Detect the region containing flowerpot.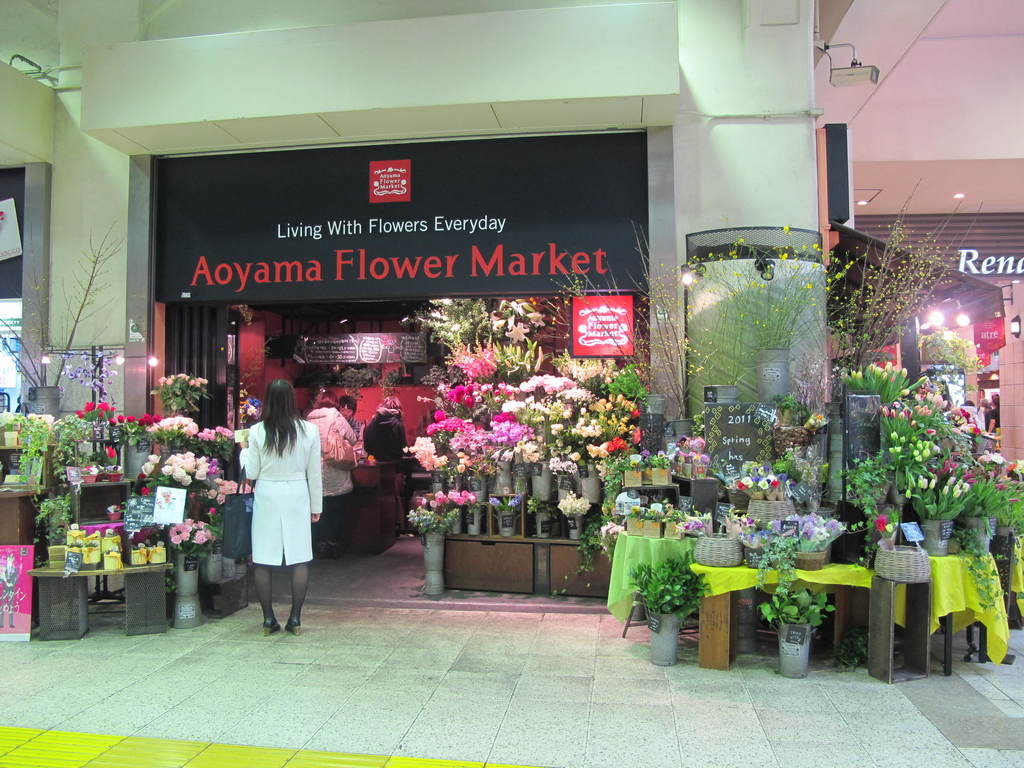
region(174, 554, 205, 627).
